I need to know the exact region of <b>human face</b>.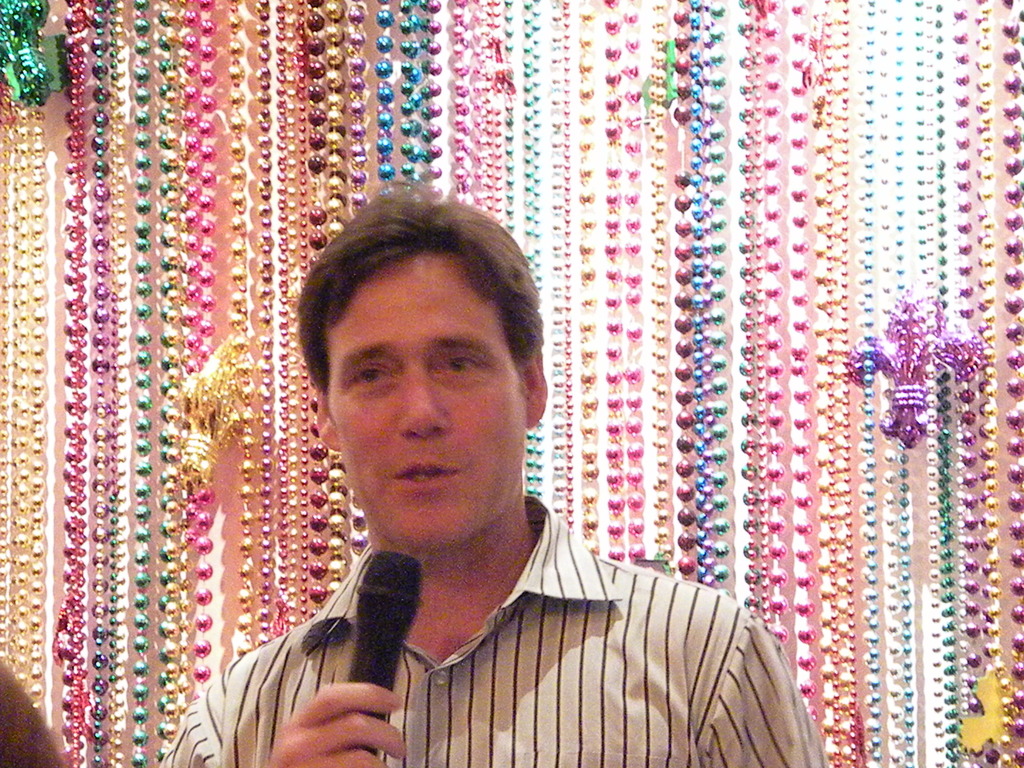
Region: bbox=(328, 248, 529, 546).
